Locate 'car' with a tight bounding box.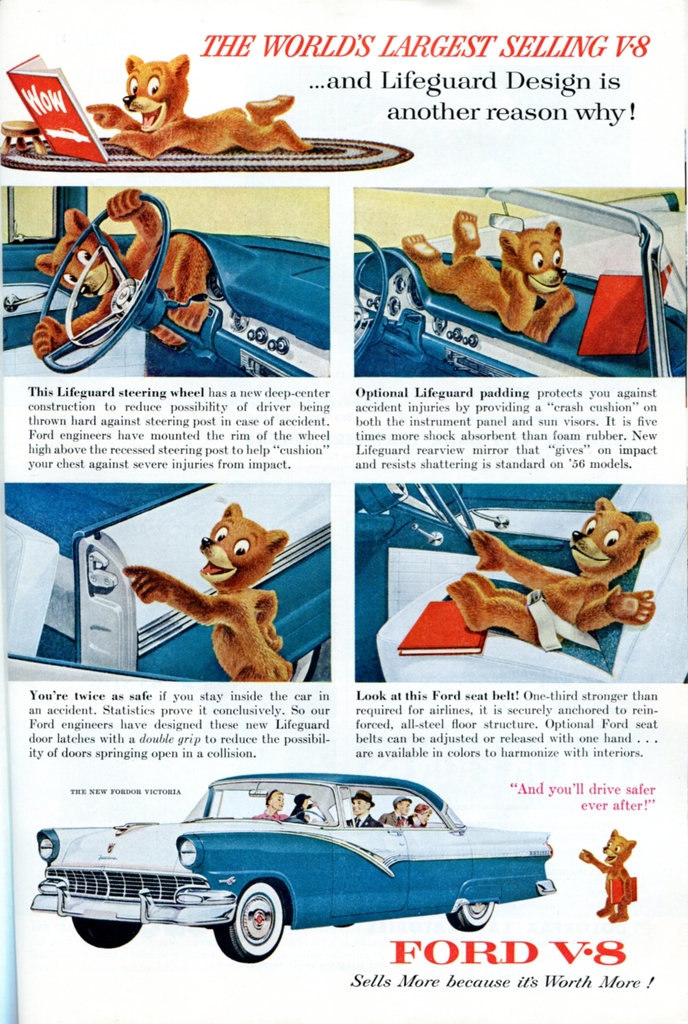
[10, 484, 332, 680].
